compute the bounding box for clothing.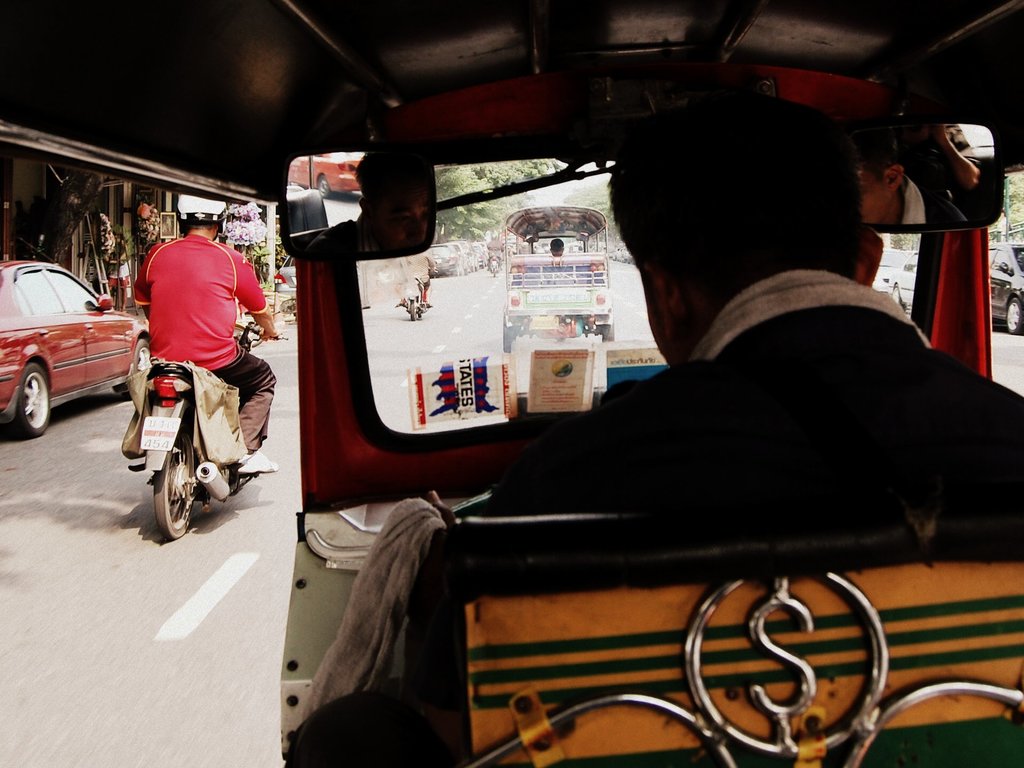
<bbox>493, 280, 1023, 538</bbox>.
